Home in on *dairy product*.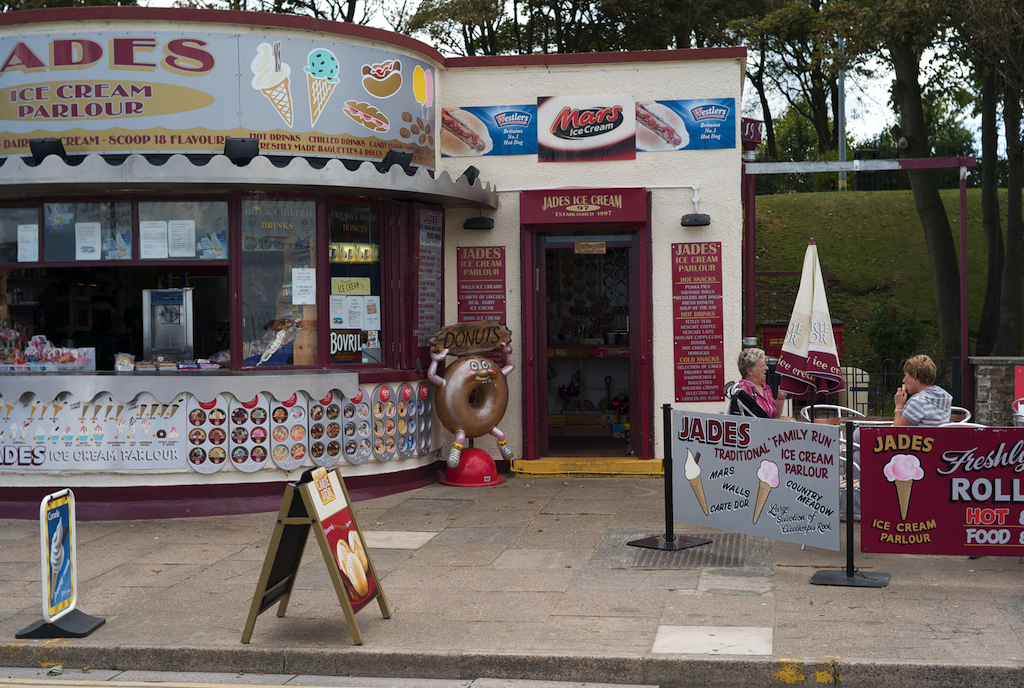
Homed in at 684 445 699 477.
